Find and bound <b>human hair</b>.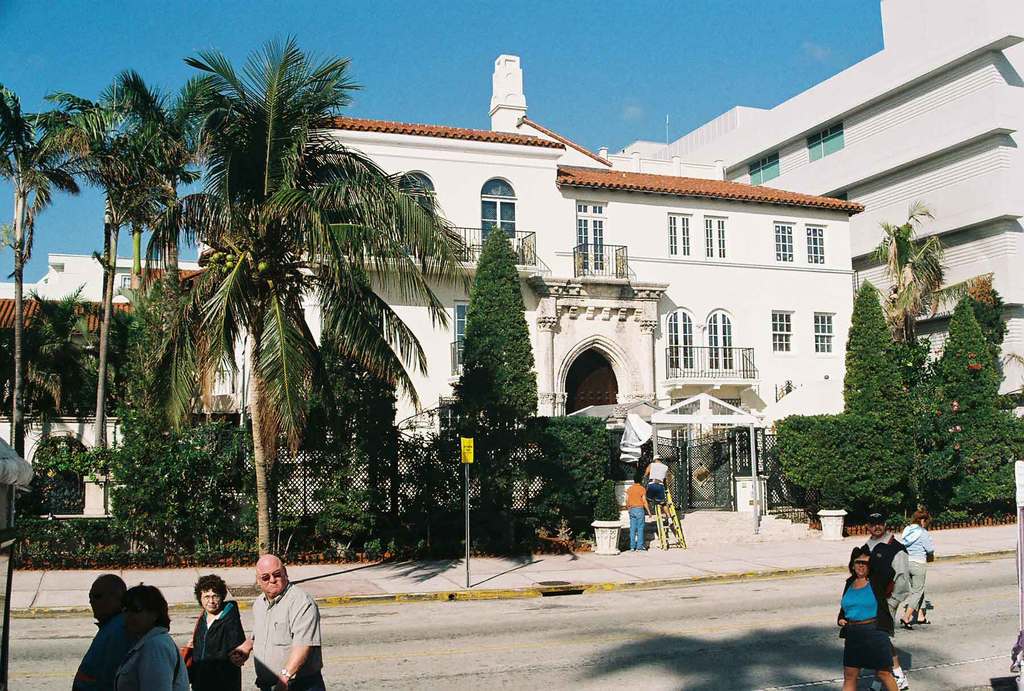
Bound: <region>847, 545, 872, 579</region>.
